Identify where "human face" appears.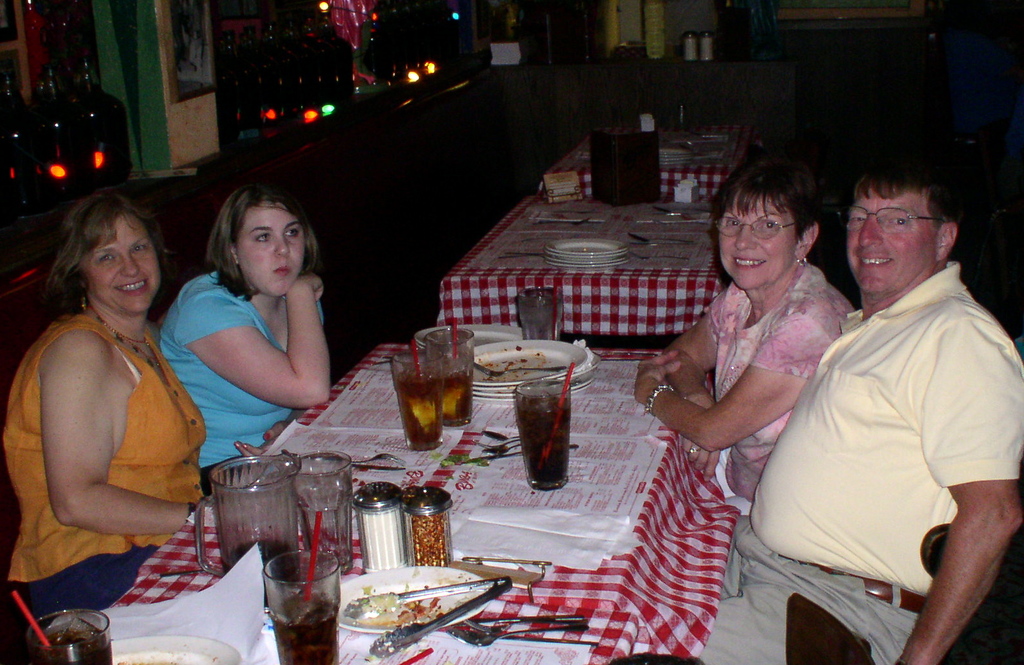
Appears at Rect(845, 188, 935, 288).
